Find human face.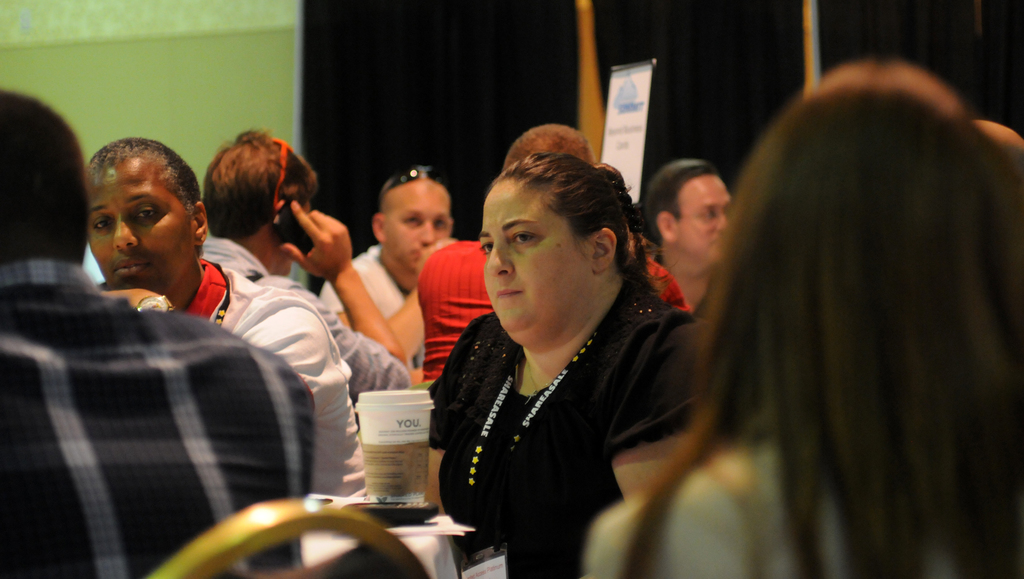
crop(385, 177, 449, 272).
